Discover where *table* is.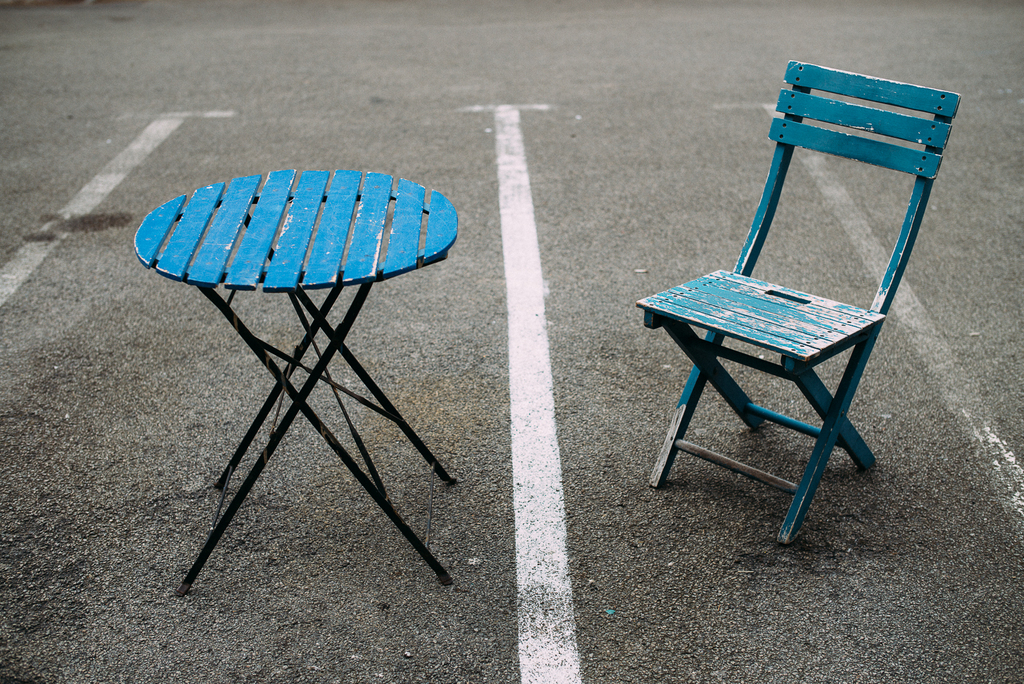
Discovered at l=119, t=163, r=495, b=582.
